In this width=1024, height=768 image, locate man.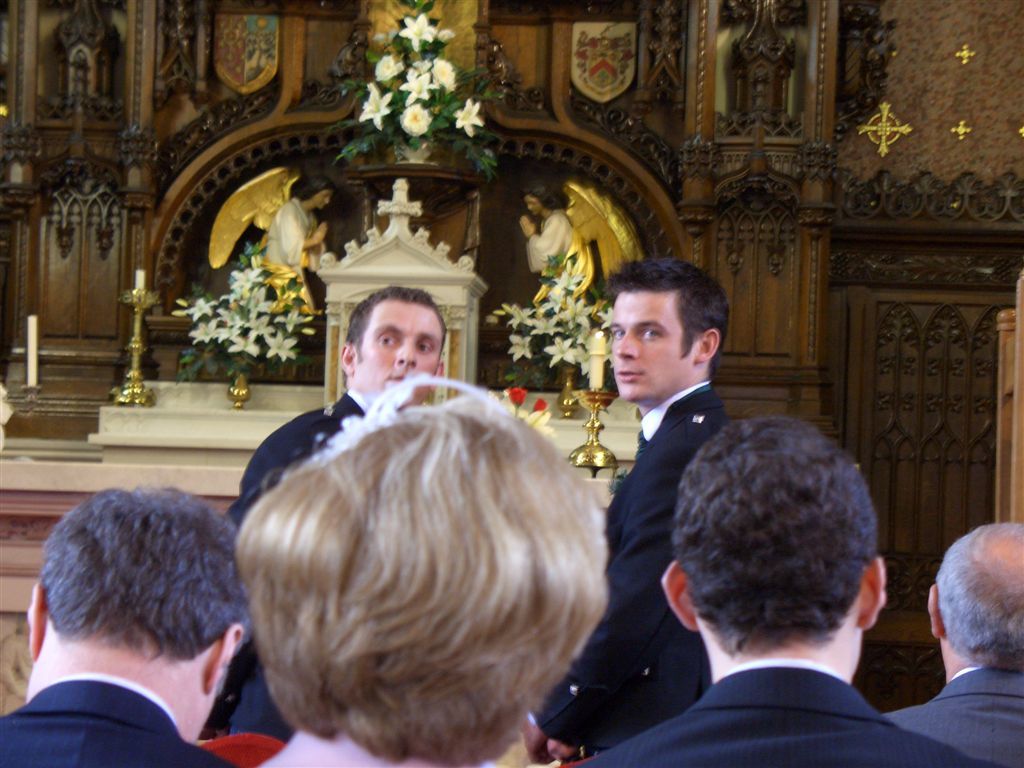
Bounding box: rect(584, 414, 968, 766).
